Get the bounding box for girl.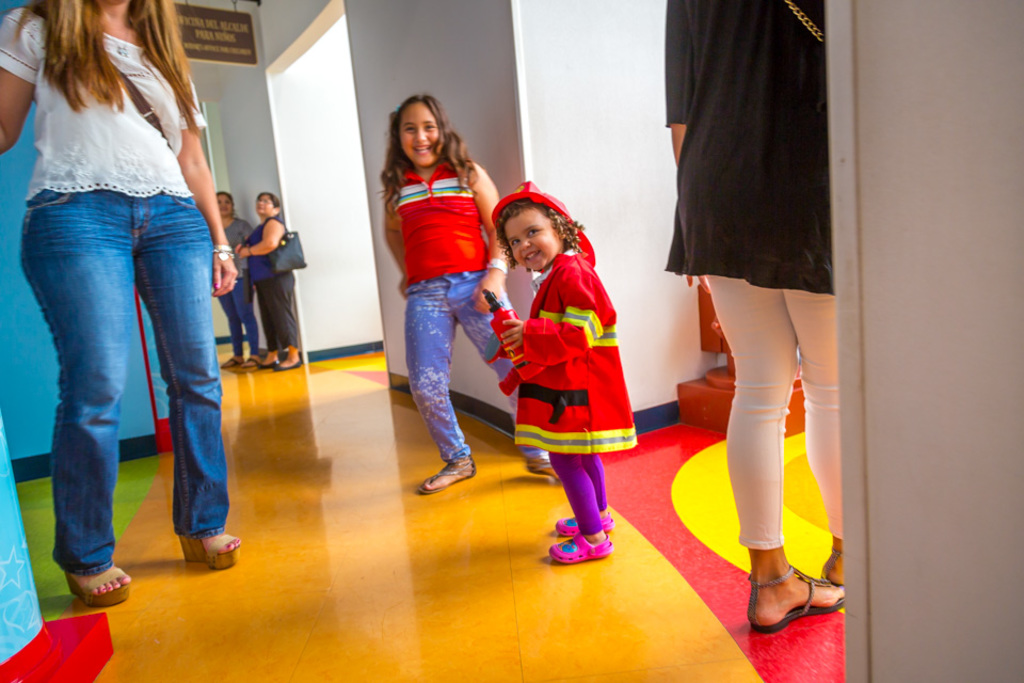
{"x1": 489, "y1": 178, "x2": 639, "y2": 568}.
